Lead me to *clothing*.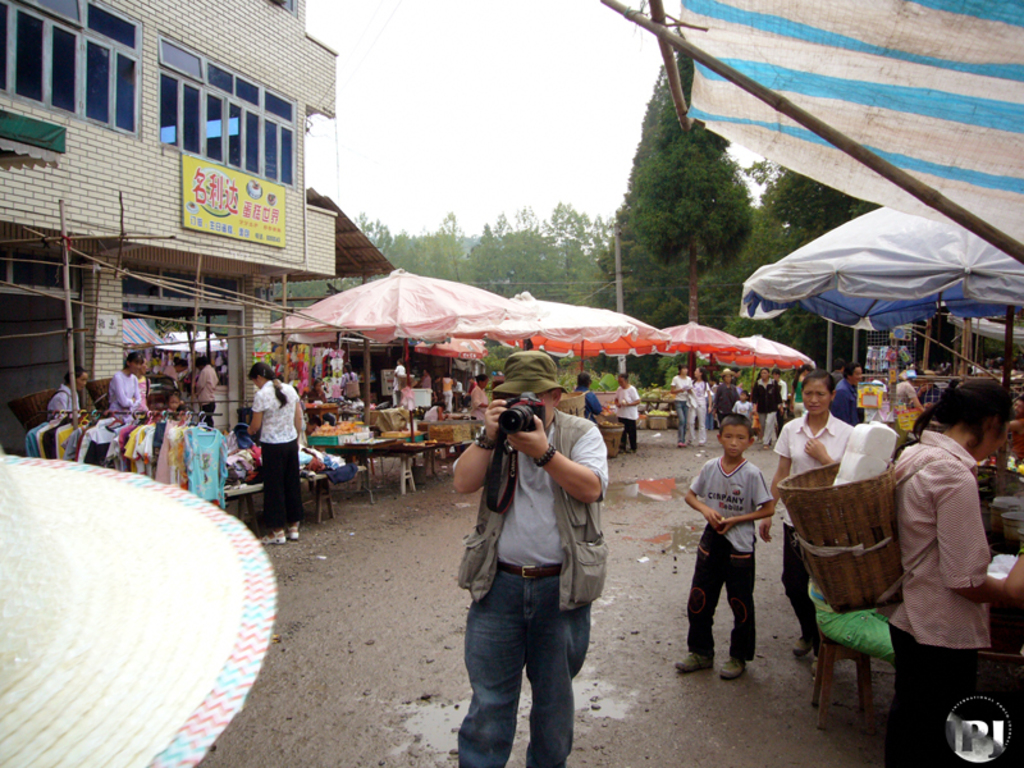
Lead to <region>613, 384, 643, 444</region>.
